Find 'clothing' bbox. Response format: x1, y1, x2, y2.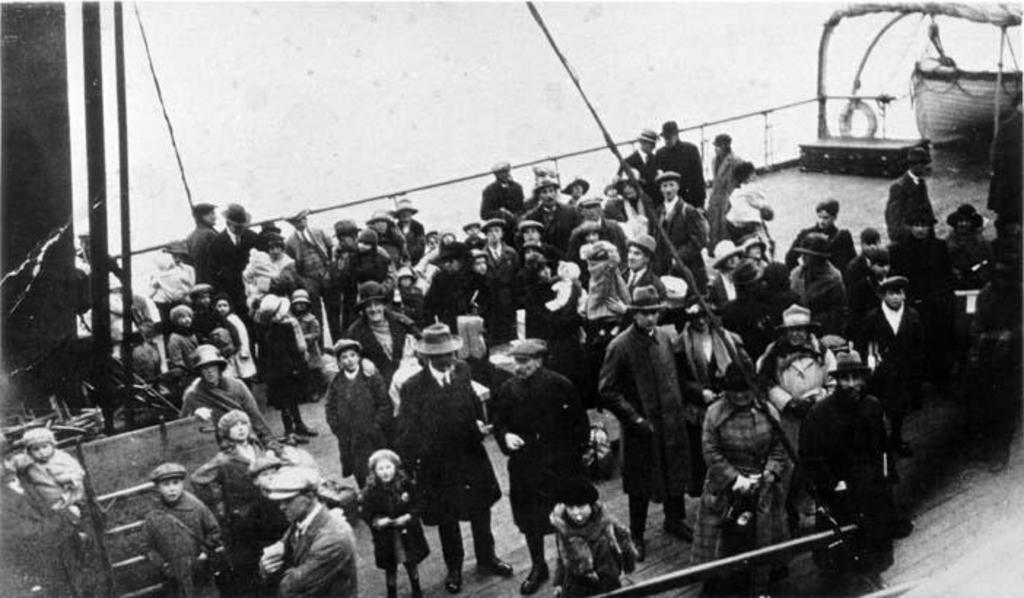
557, 270, 592, 325.
